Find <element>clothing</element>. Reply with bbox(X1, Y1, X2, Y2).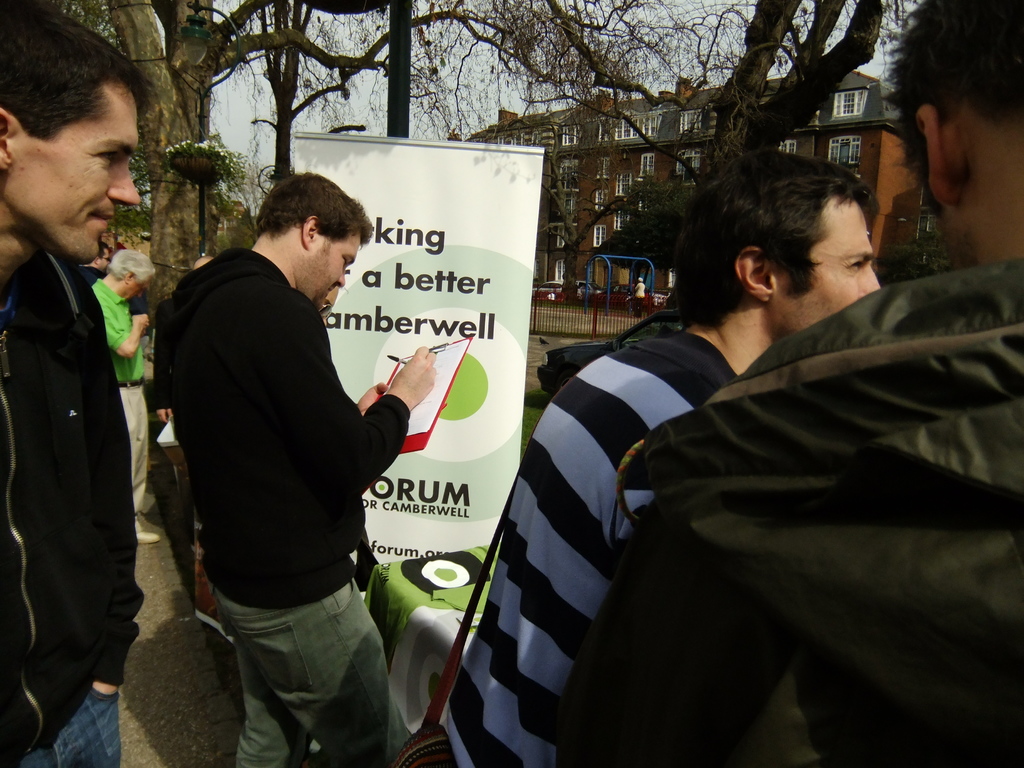
bbox(0, 245, 141, 767).
